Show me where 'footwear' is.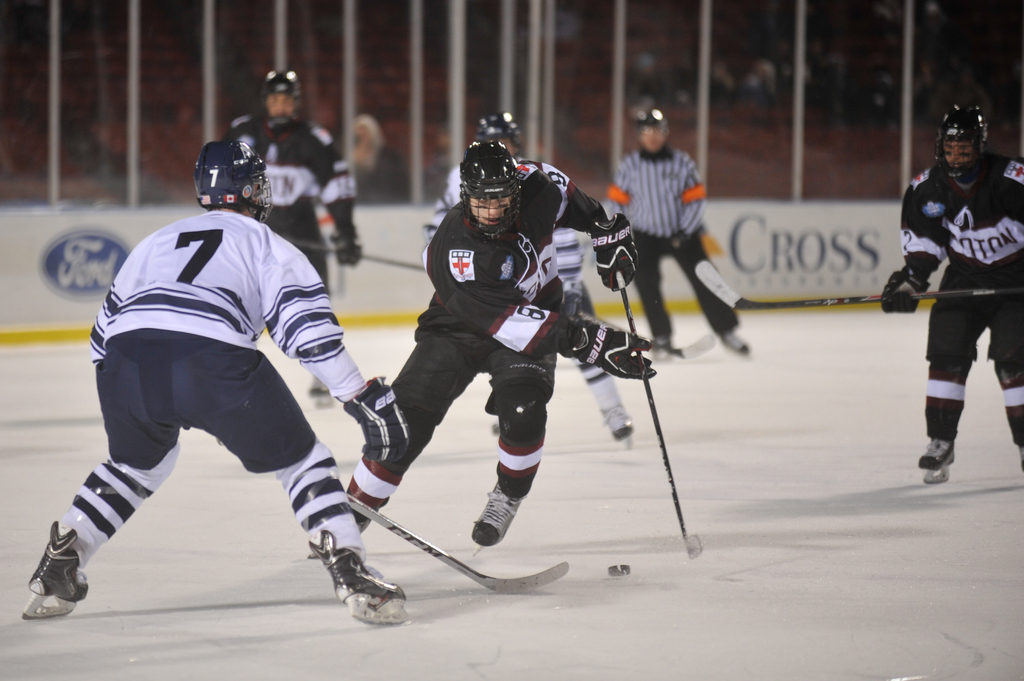
'footwear' is at rect(915, 423, 958, 486).
